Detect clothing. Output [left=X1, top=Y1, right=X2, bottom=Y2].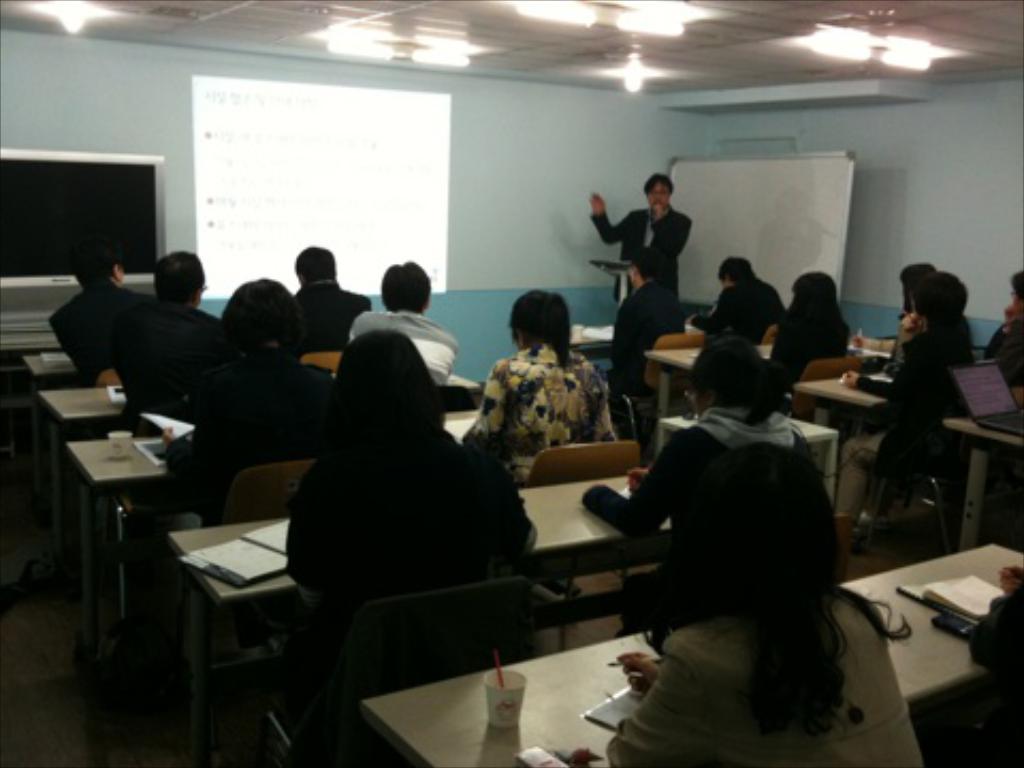
[left=55, top=279, right=169, bottom=375].
